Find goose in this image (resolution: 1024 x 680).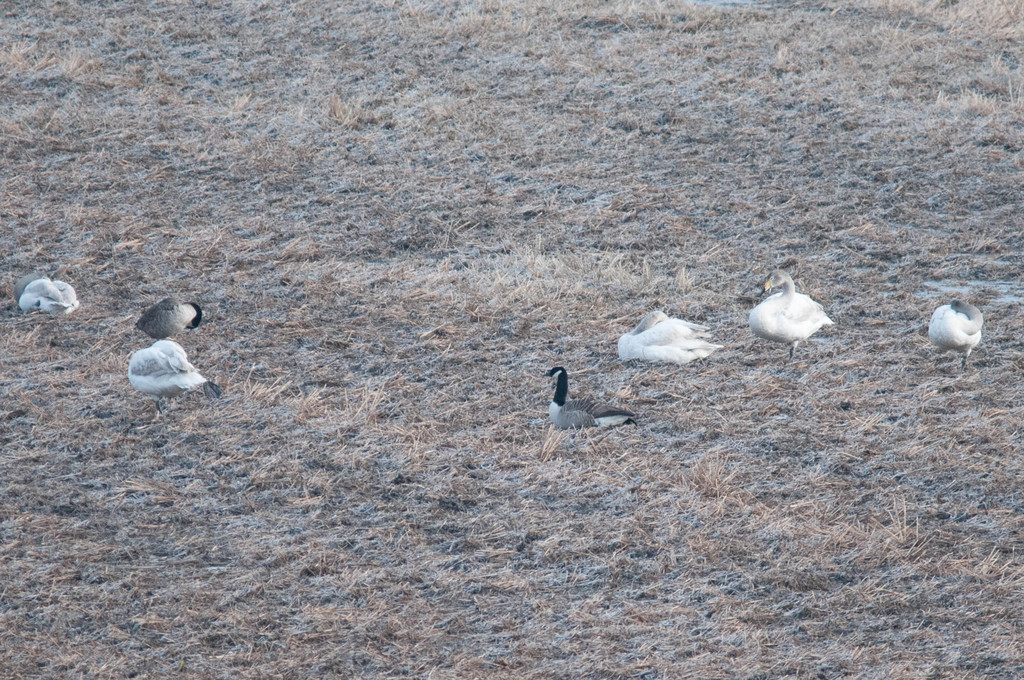
{"x1": 545, "y1": 366, "x2": 630, "y2": 429}.
